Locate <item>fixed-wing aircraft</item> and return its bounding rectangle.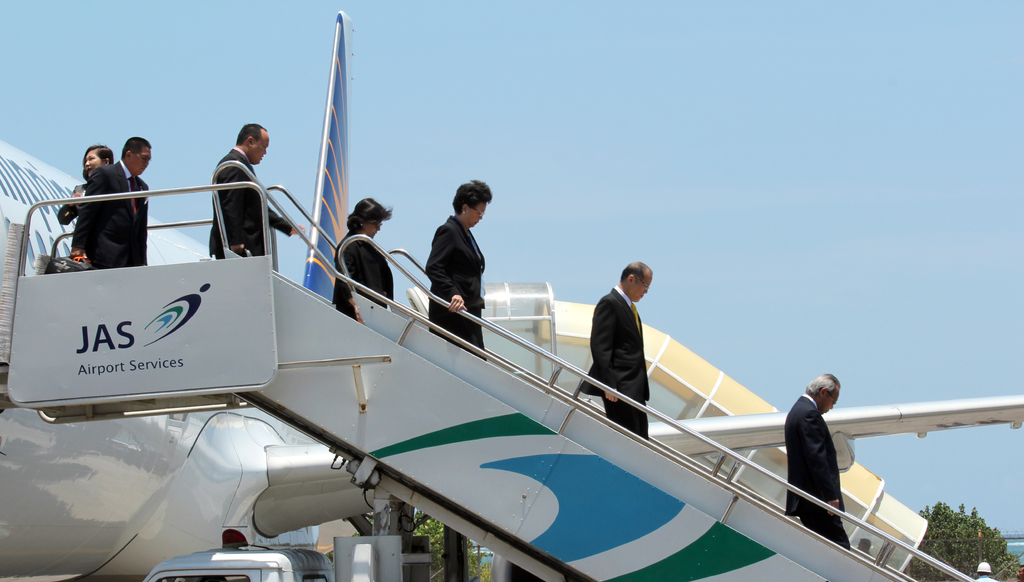
(0,4,1023,581).
